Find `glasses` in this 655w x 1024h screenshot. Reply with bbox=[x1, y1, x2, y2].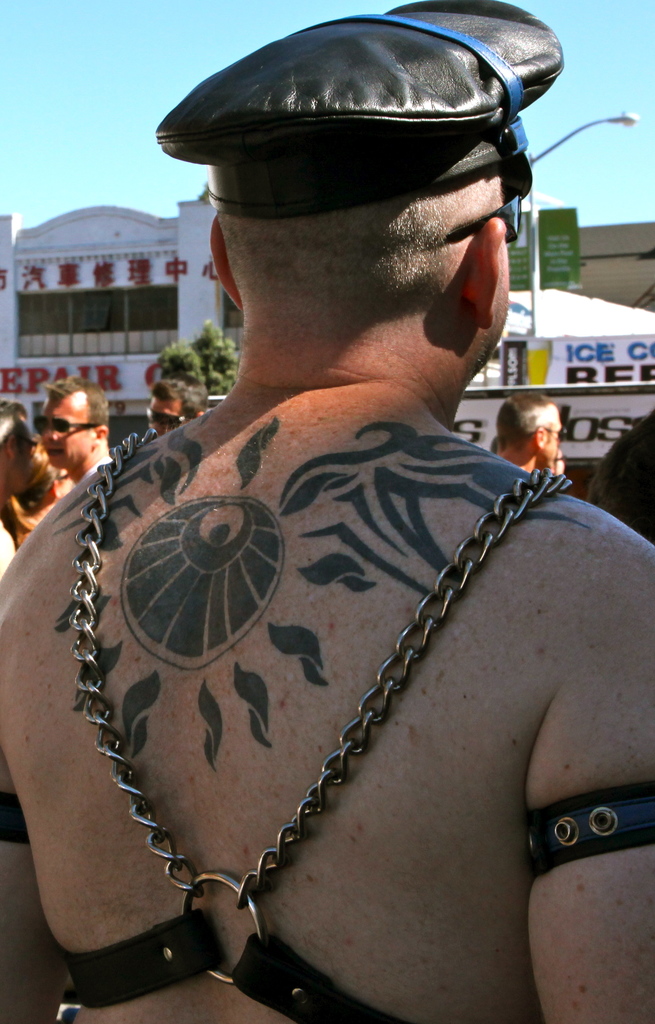
bbox=[138, 412, 191, 430].
